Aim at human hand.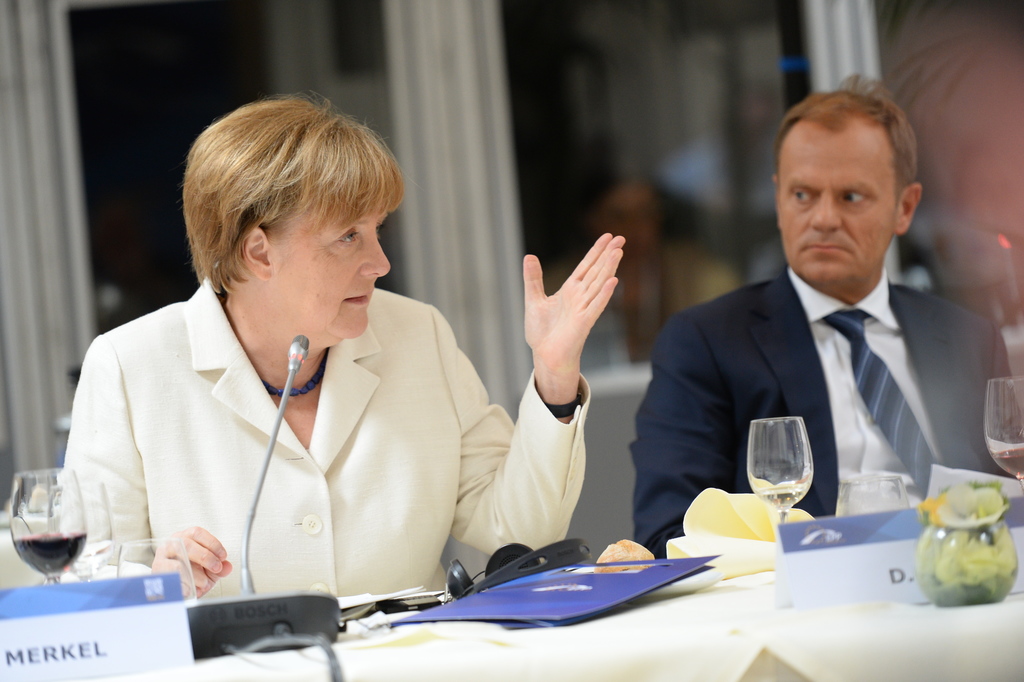
Aimed at {"x1": 507, "y1": 228, "x2": 630, "y2": 441}.
